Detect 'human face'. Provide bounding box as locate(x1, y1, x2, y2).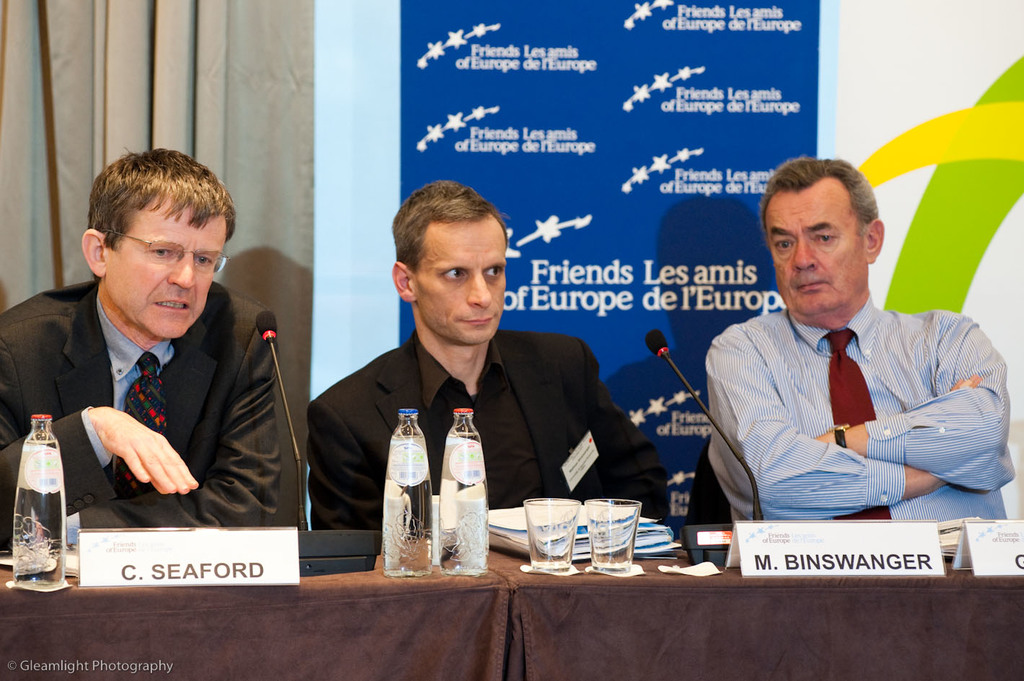
locate(417, 227, 509, 345).
